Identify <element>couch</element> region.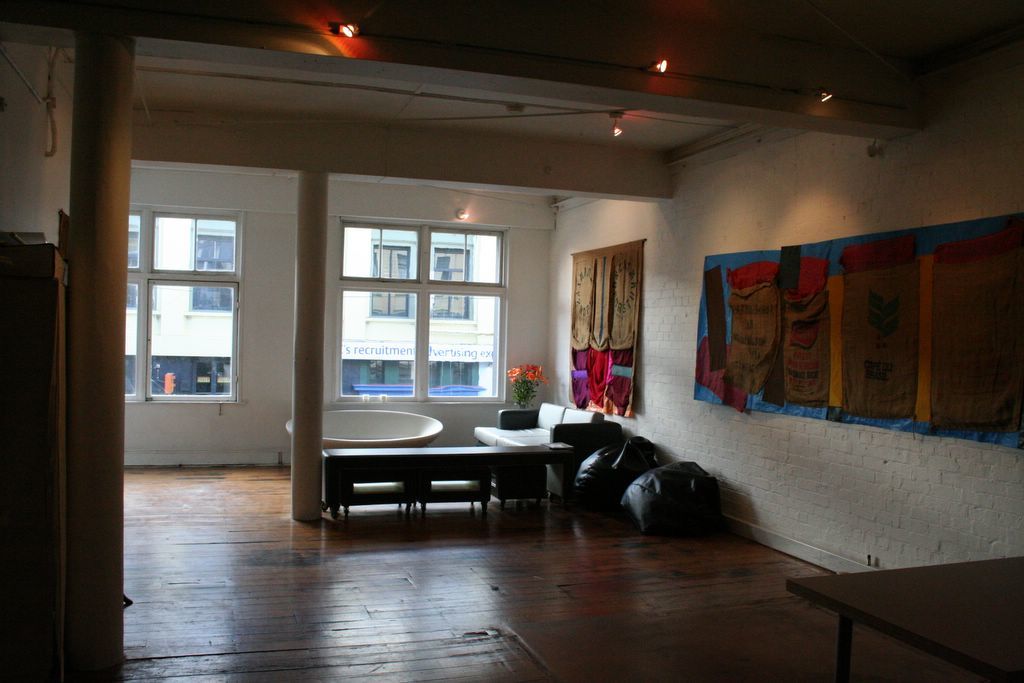
Region: [471,401,600,446].
